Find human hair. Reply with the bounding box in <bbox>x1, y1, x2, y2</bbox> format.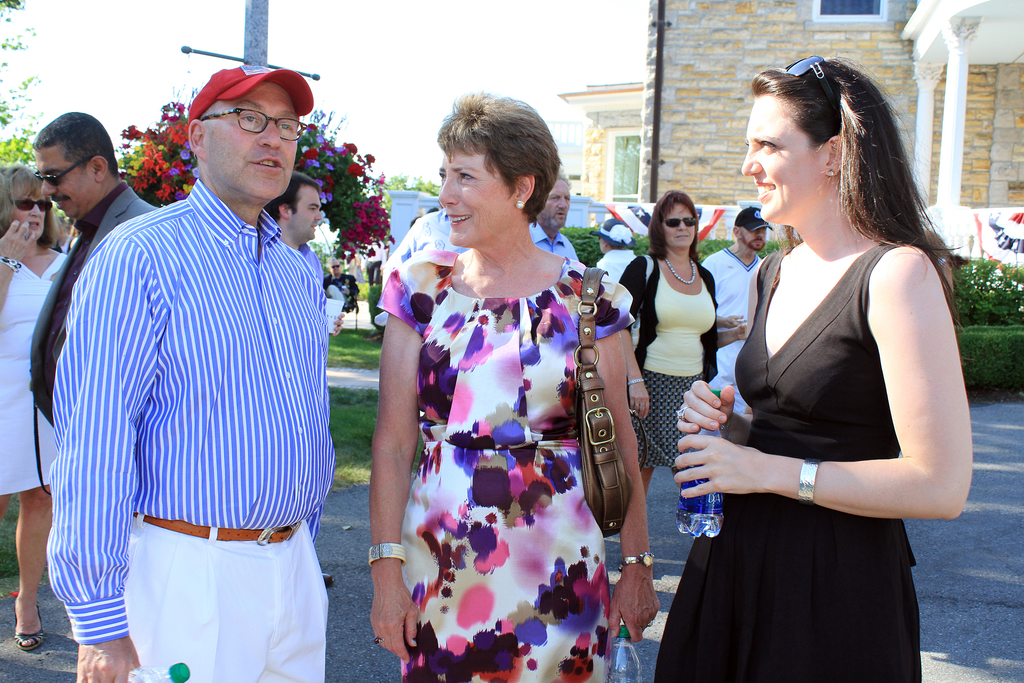
<bbox>609, 243, 624, 251</bbox>.
